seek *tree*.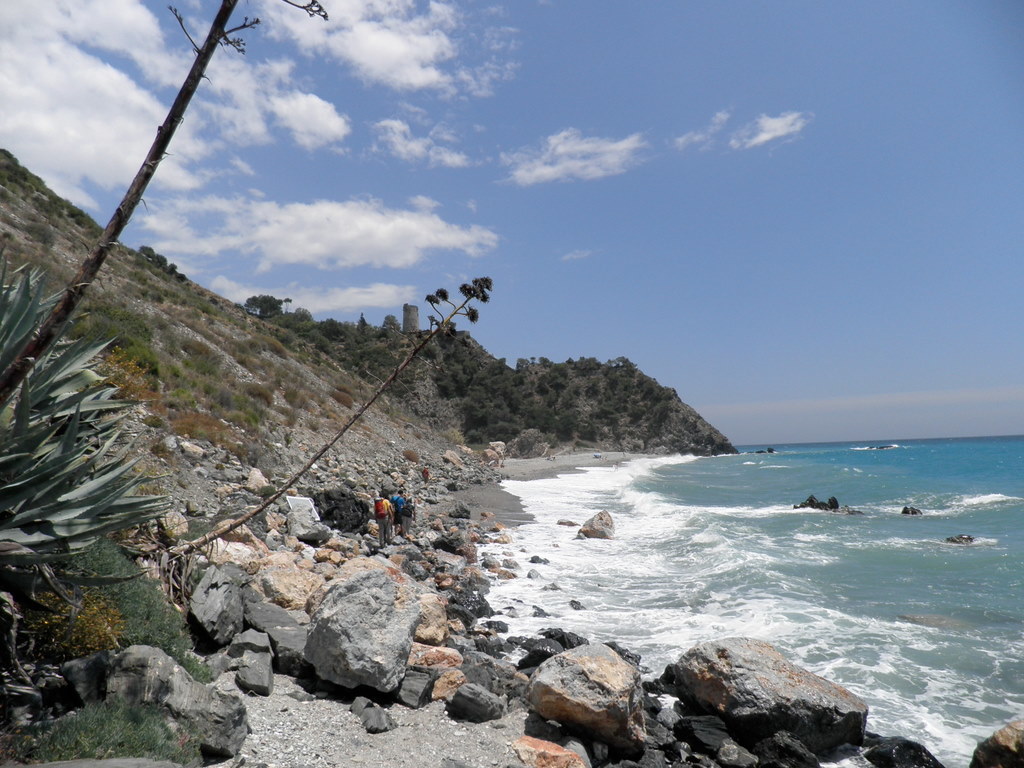
{"left": 538, "top": 407, "right": 561, "bottom": 430}.
